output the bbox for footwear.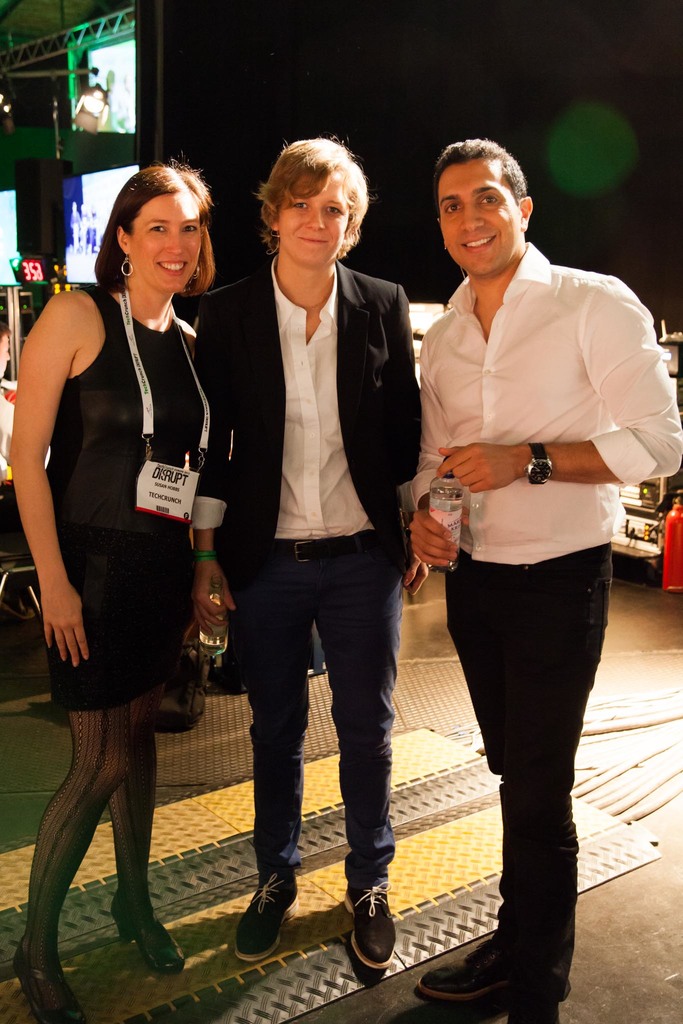
{"x1": 6, "y1": 942, "x2": 88, "y2": 1023}.
